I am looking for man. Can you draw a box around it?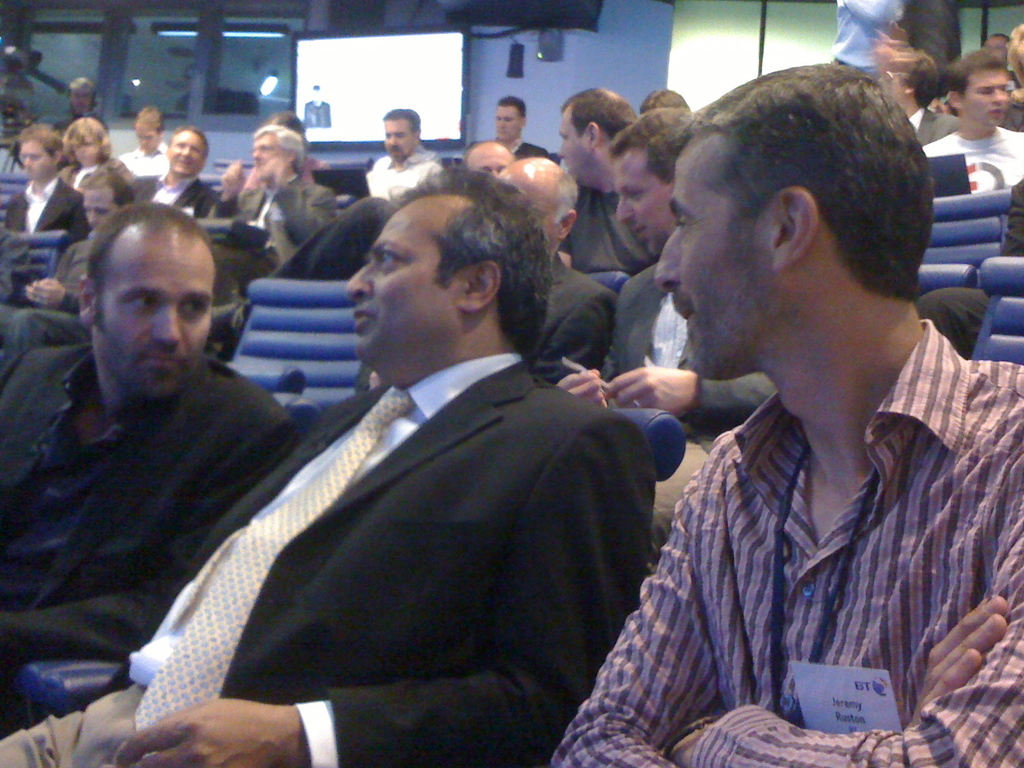
Sure, the bounding box is rect(114, 102, 180, 175).
